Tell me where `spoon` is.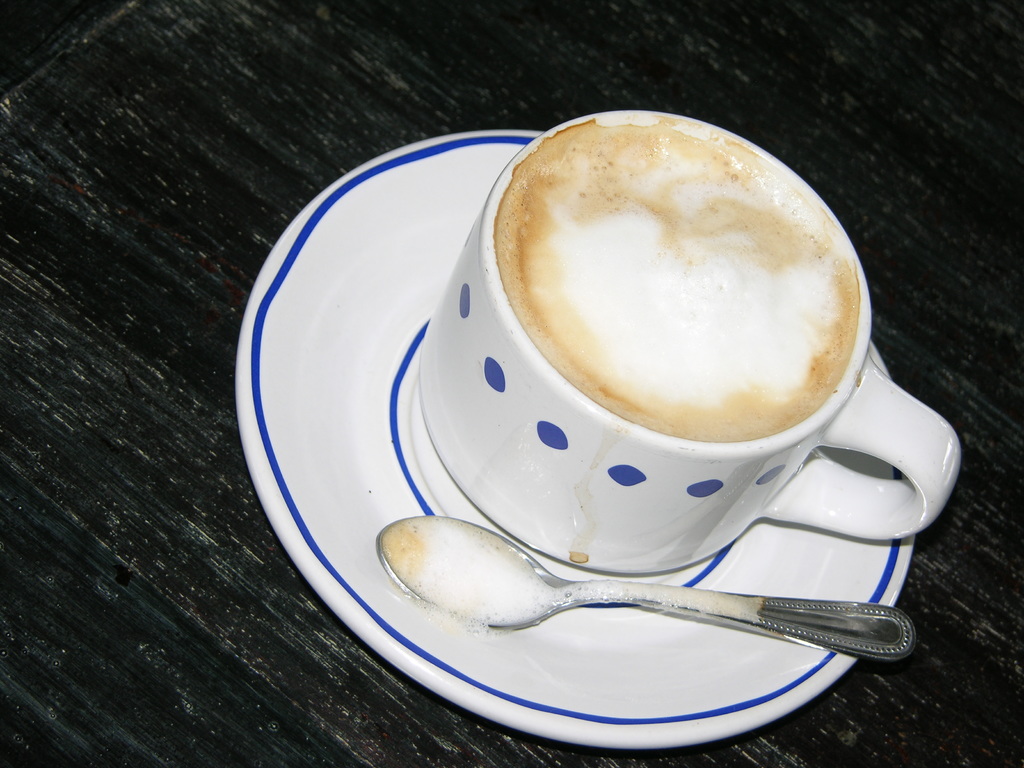
`spoon` is at 372 511 915 663.
